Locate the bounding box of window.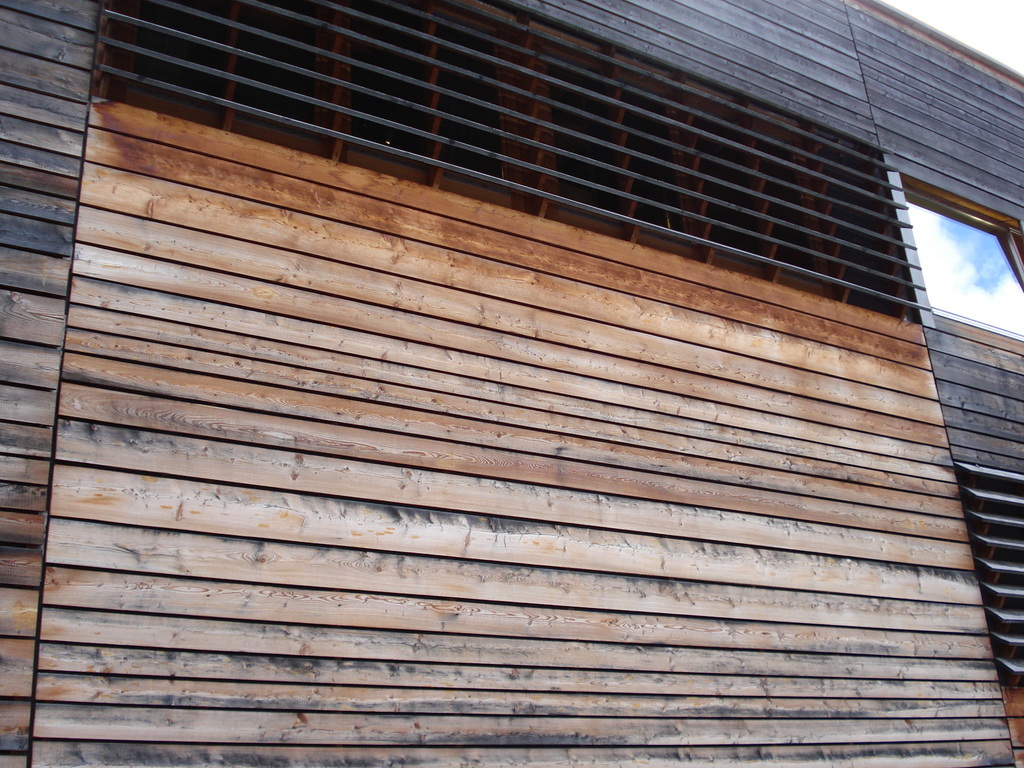
Bounding box: Rect(943, 191, 1006, 333).
